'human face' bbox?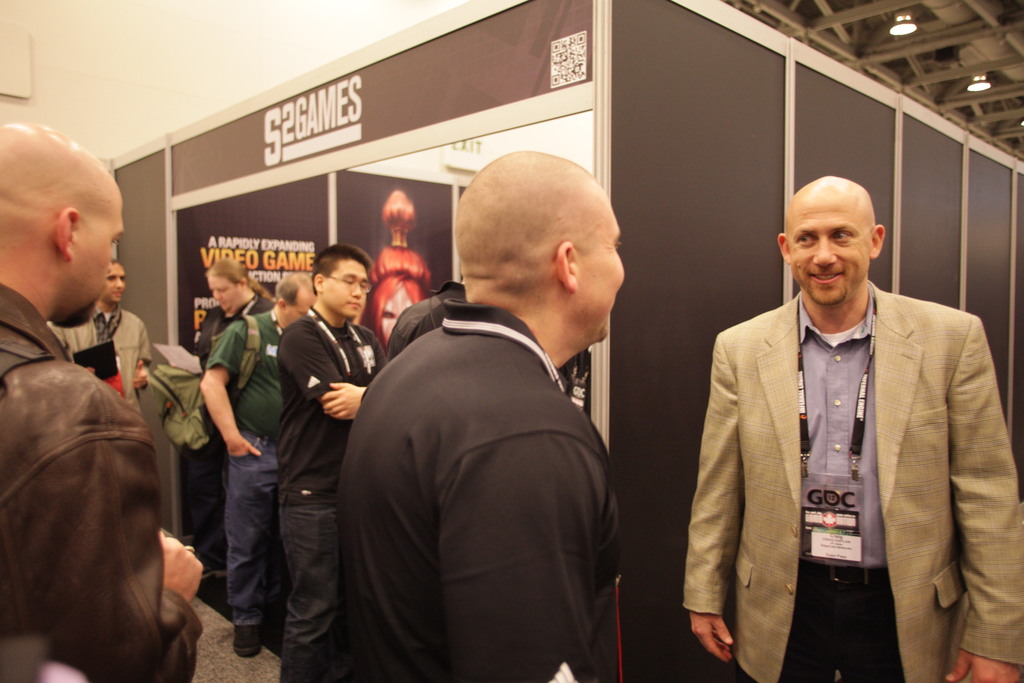
pyautogui.locateOnScreen(326, 265, 367, 318)
